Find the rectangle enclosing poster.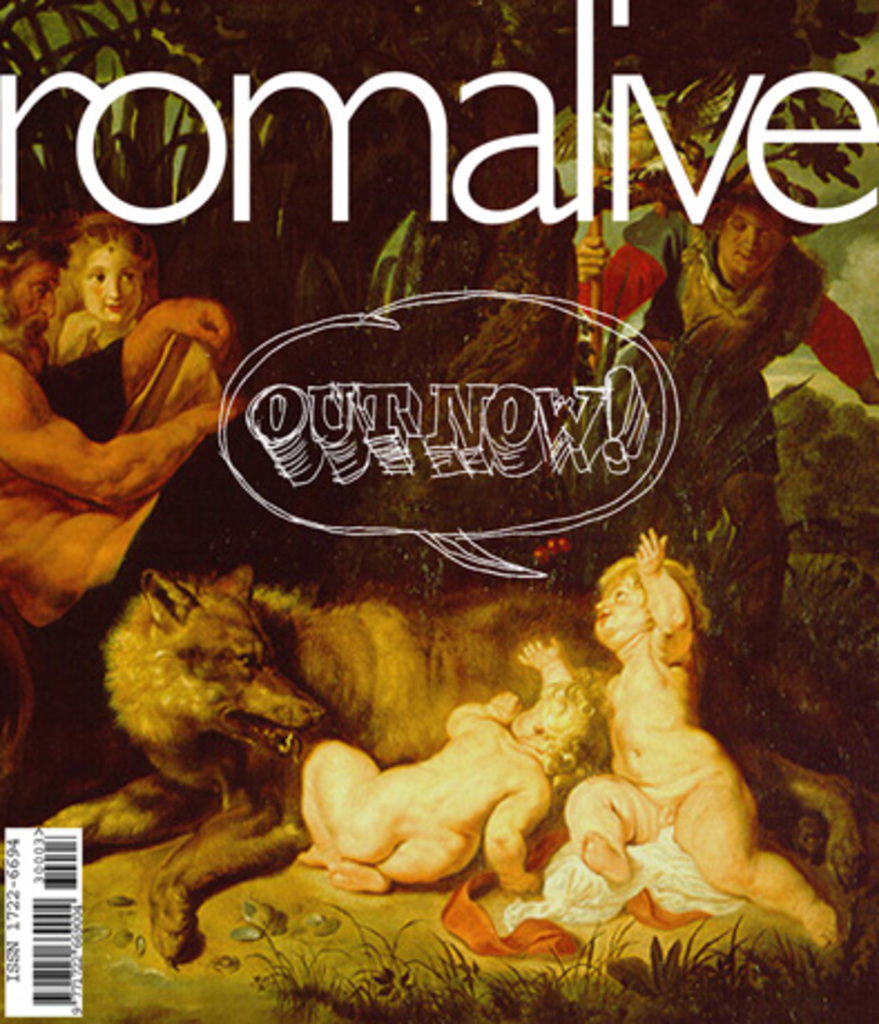
0:0:877:1022.
